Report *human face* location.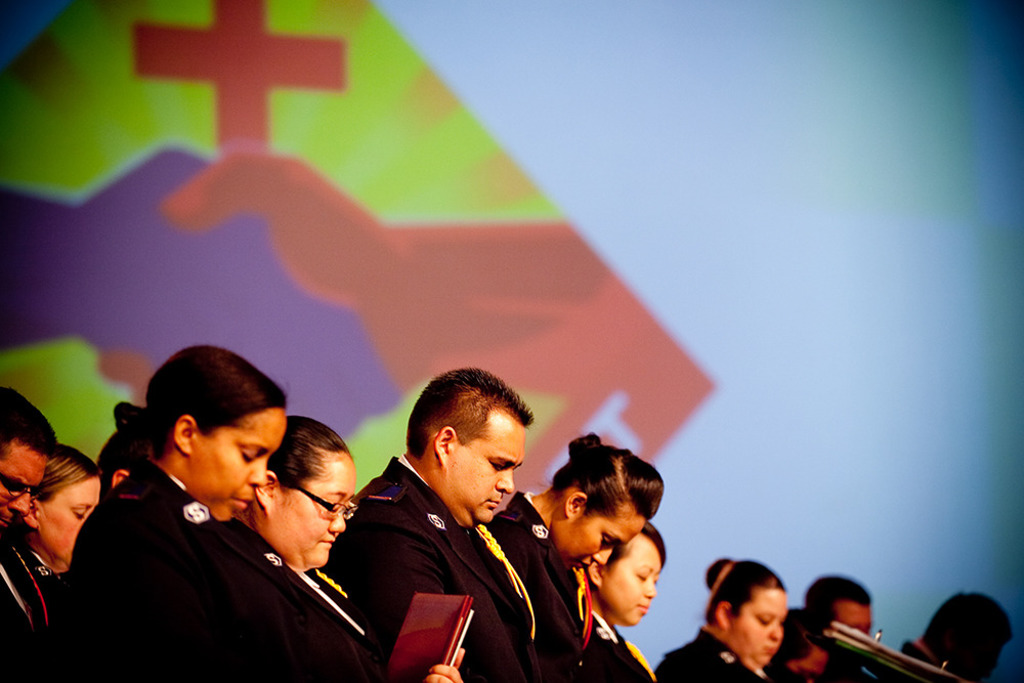
Report: locate(607, 541, 657, 629).
